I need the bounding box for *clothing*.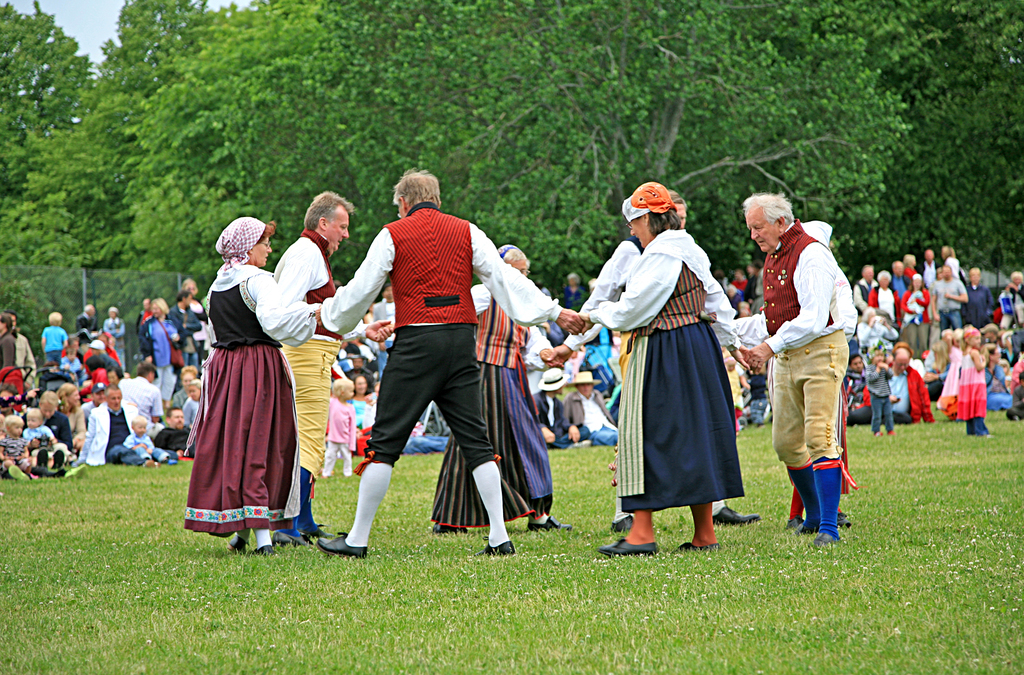
Here it is: rect(138, 312, 199, 379).
